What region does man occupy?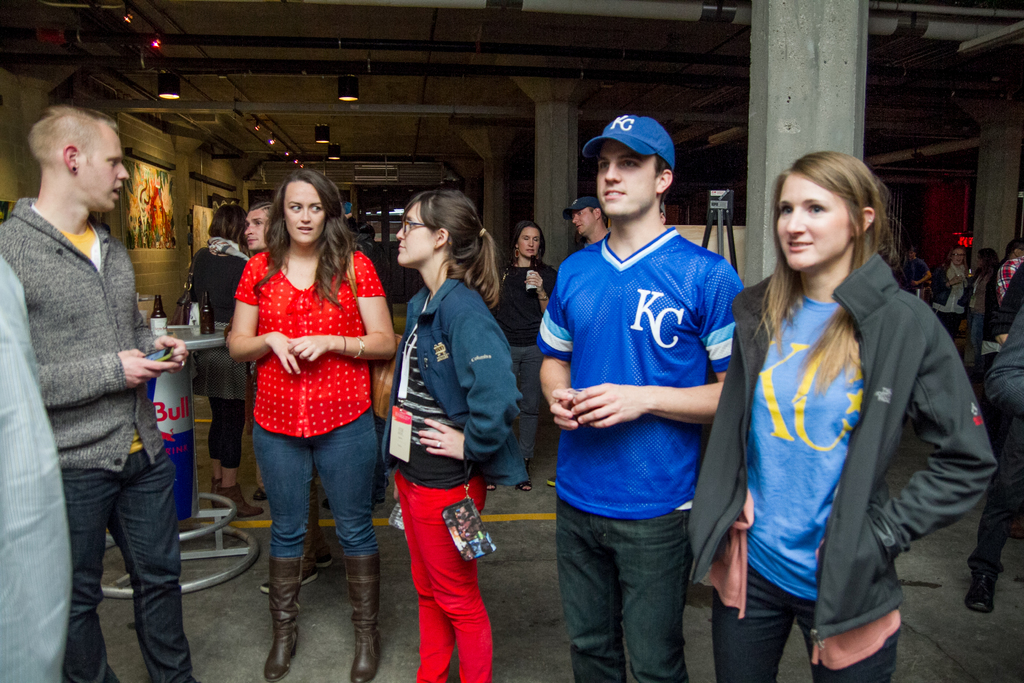
(12, 99, 196, 655).
